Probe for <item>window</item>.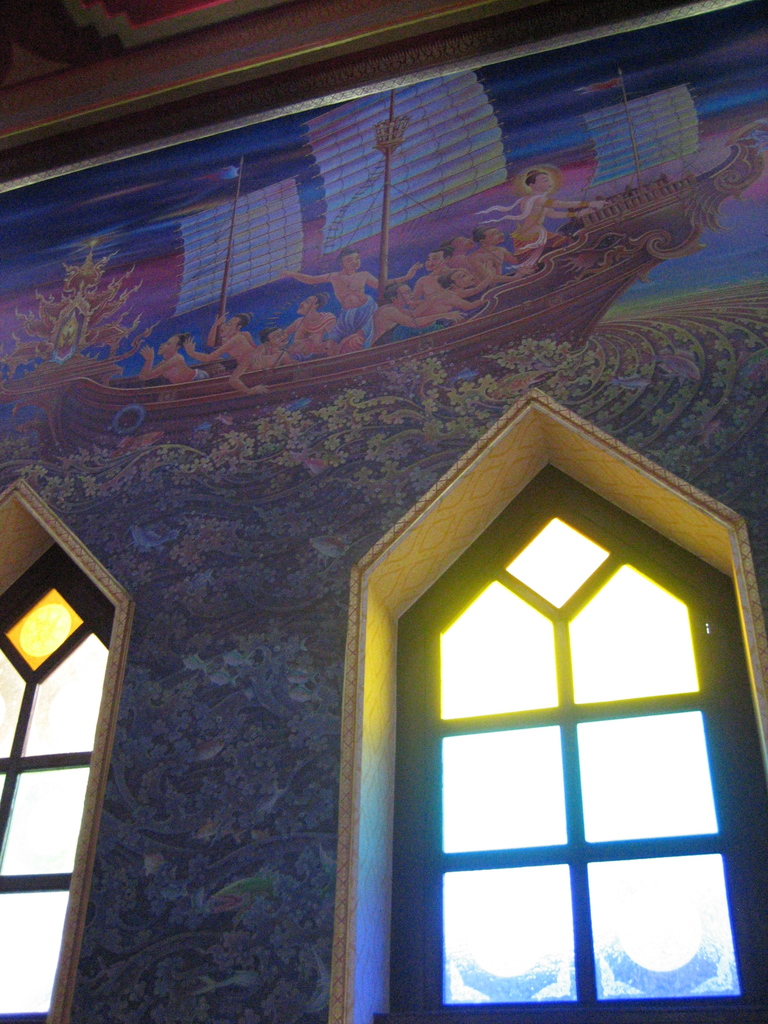
Probe result: (336, 404, 762, 1014).
